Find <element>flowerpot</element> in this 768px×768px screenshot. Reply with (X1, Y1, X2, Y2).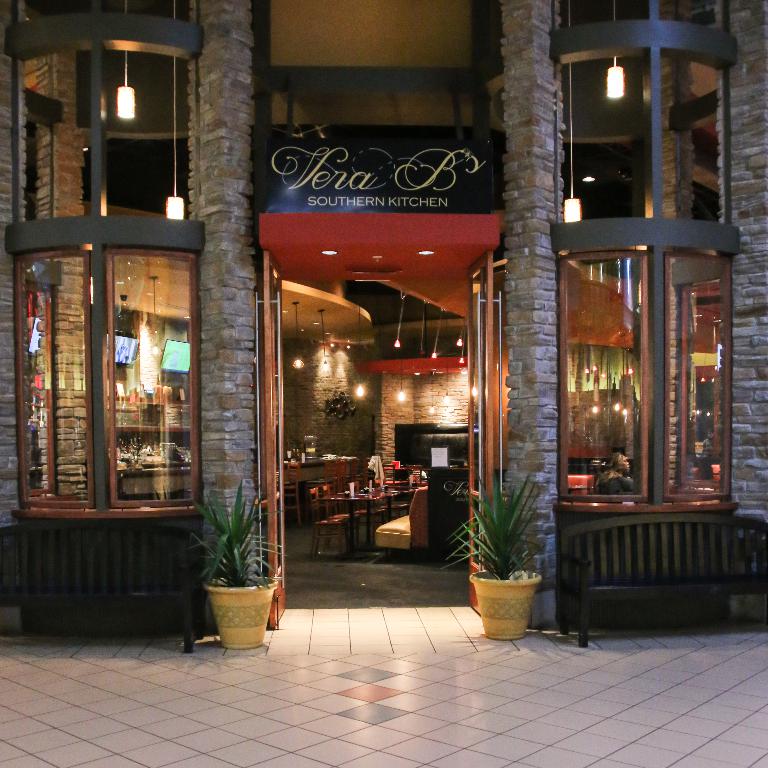
(466, 565, 547, 646).
